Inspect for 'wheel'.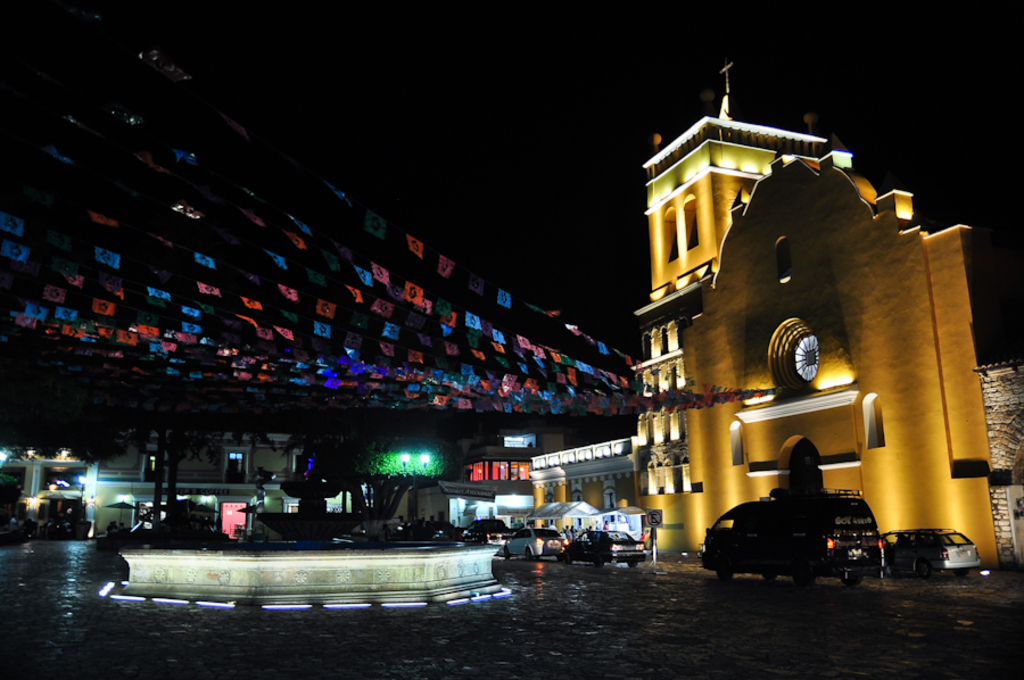
Inspection: region(499, 549, 510, 559).
